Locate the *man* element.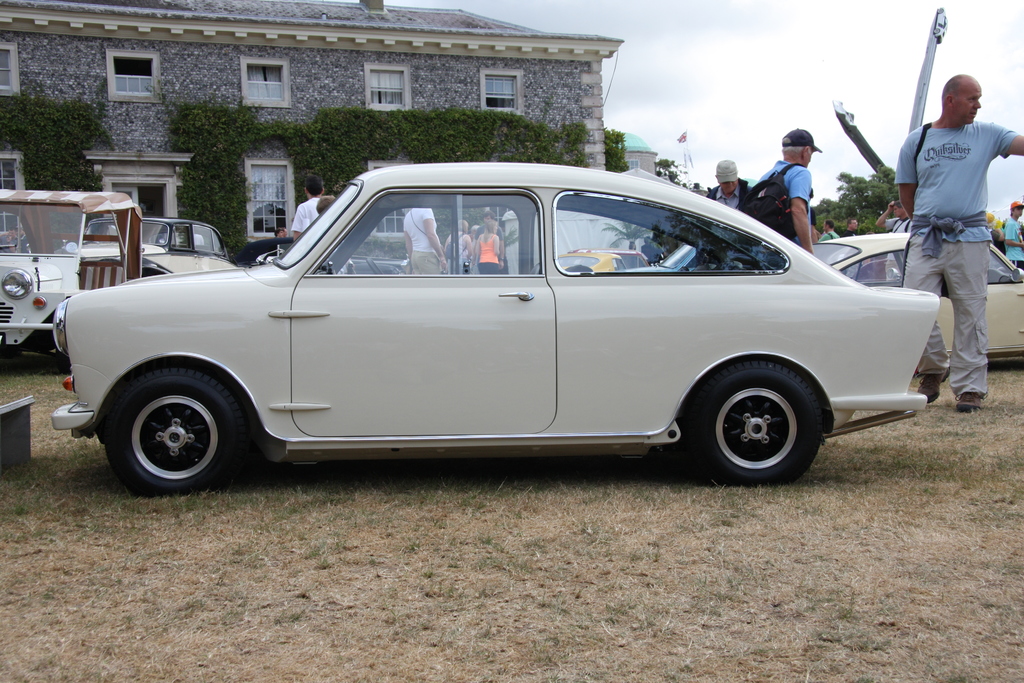
Element bbox: <region>844, 218, 862, 238</region>.
